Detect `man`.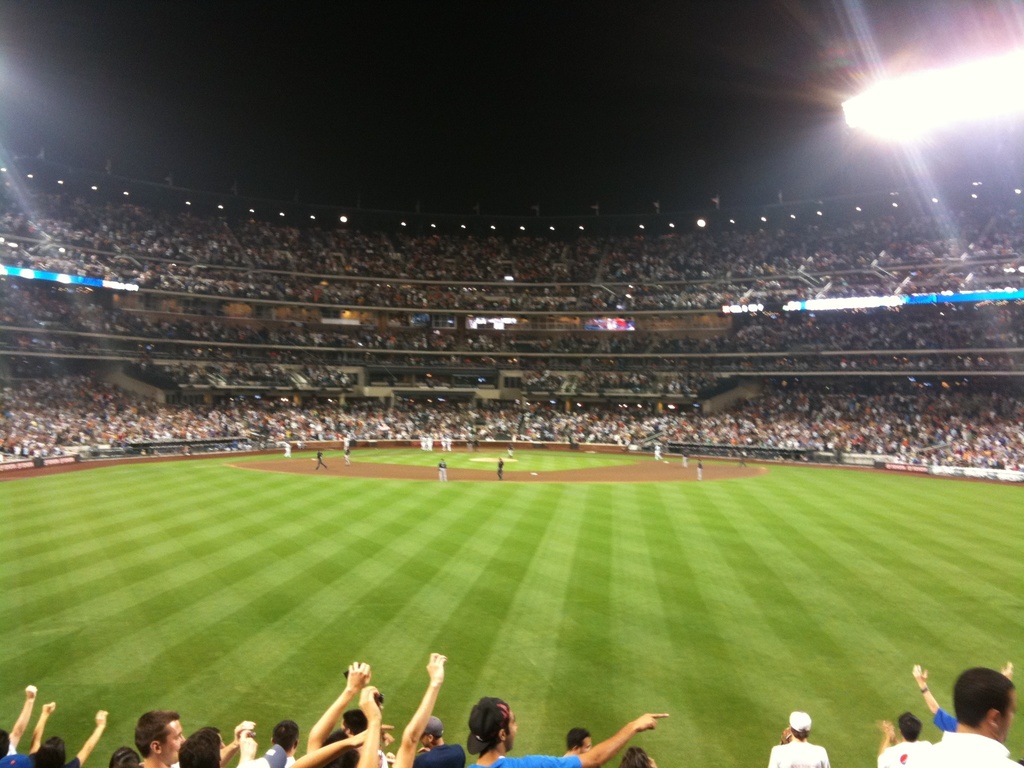
Detected at <bbox>908, 671, 1023, 767</bbox>.
